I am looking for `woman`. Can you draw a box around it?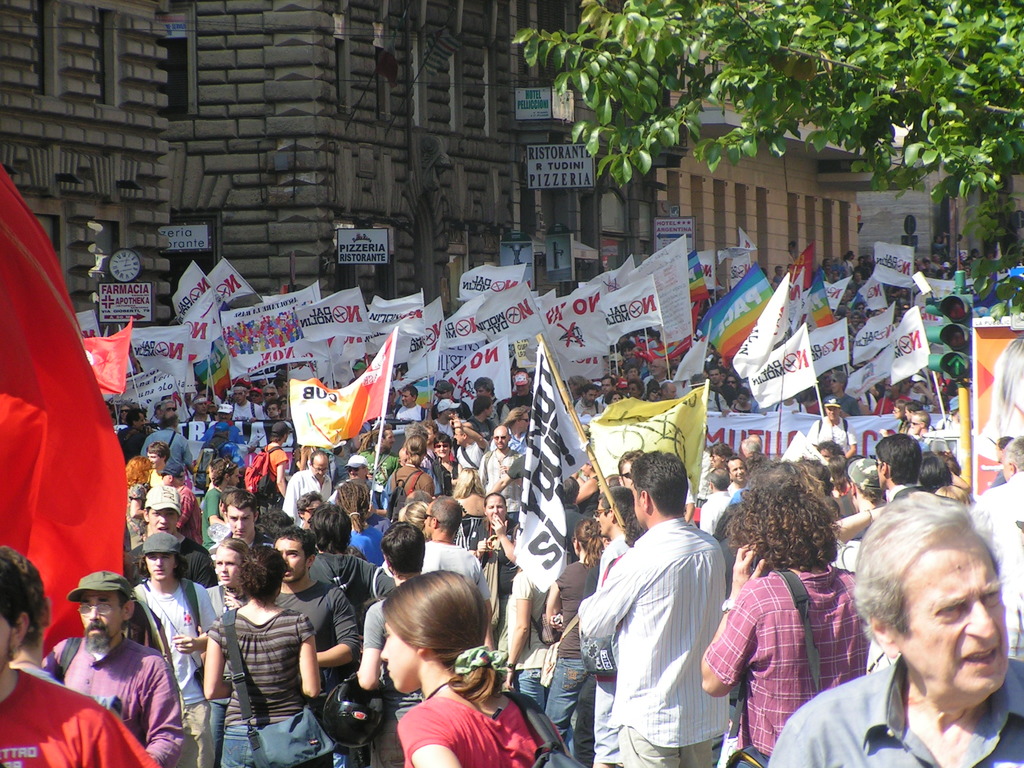
Sure, the bounding box is Rect(471, 491, 515, 658).
